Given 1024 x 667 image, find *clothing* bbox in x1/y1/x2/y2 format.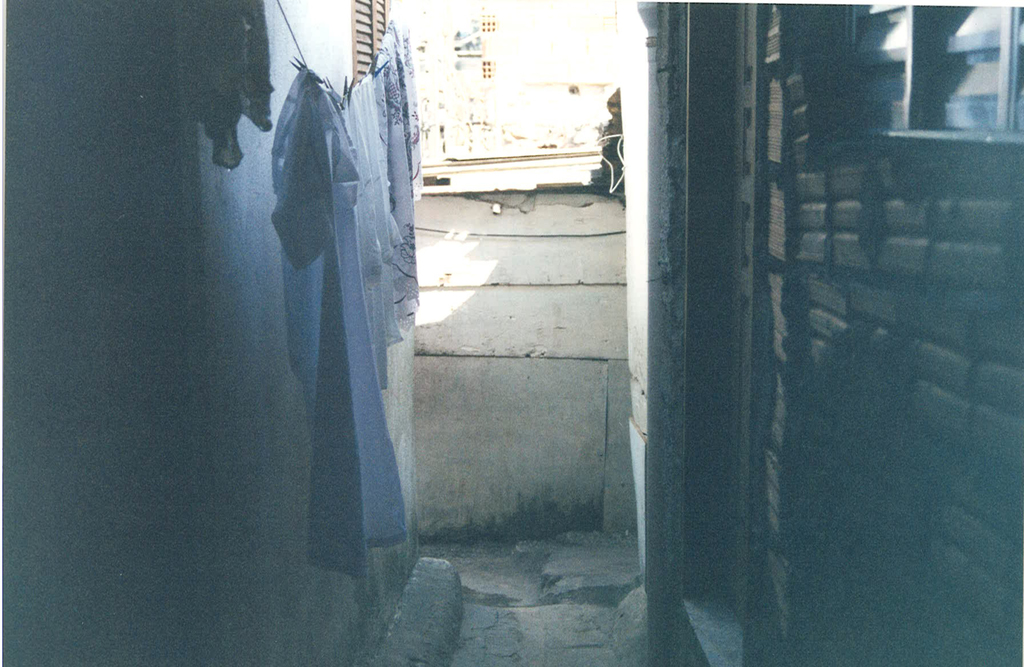
271/90/408/578.
